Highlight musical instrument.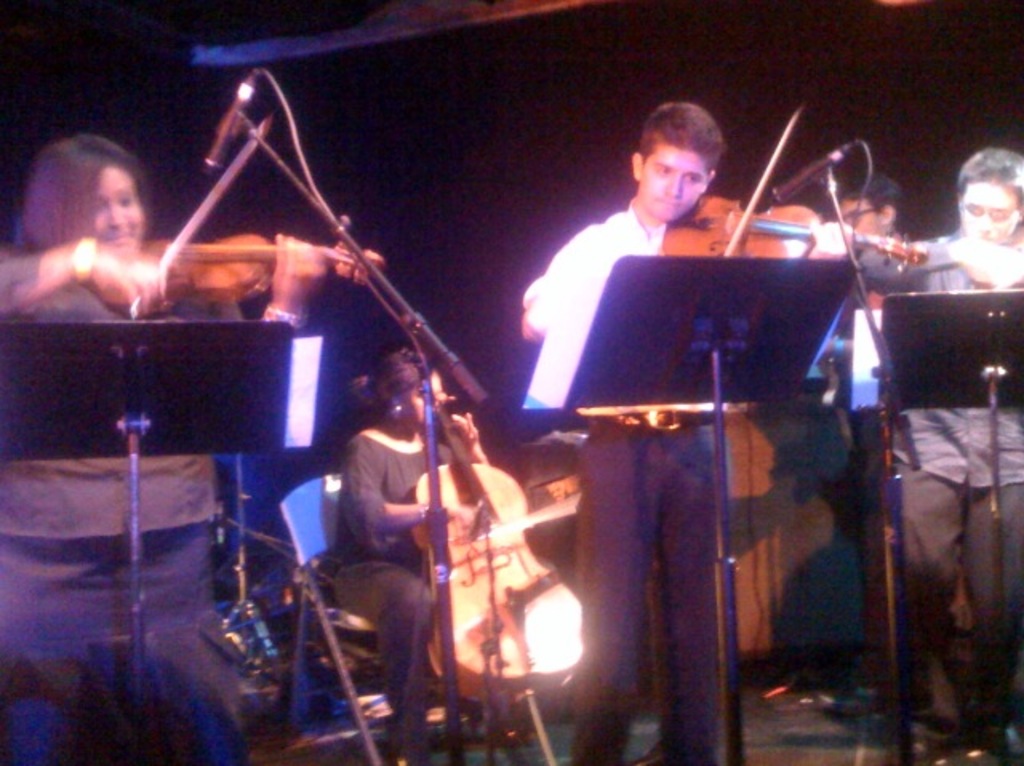
Highlighted region: 656, 101, 928, 265.
